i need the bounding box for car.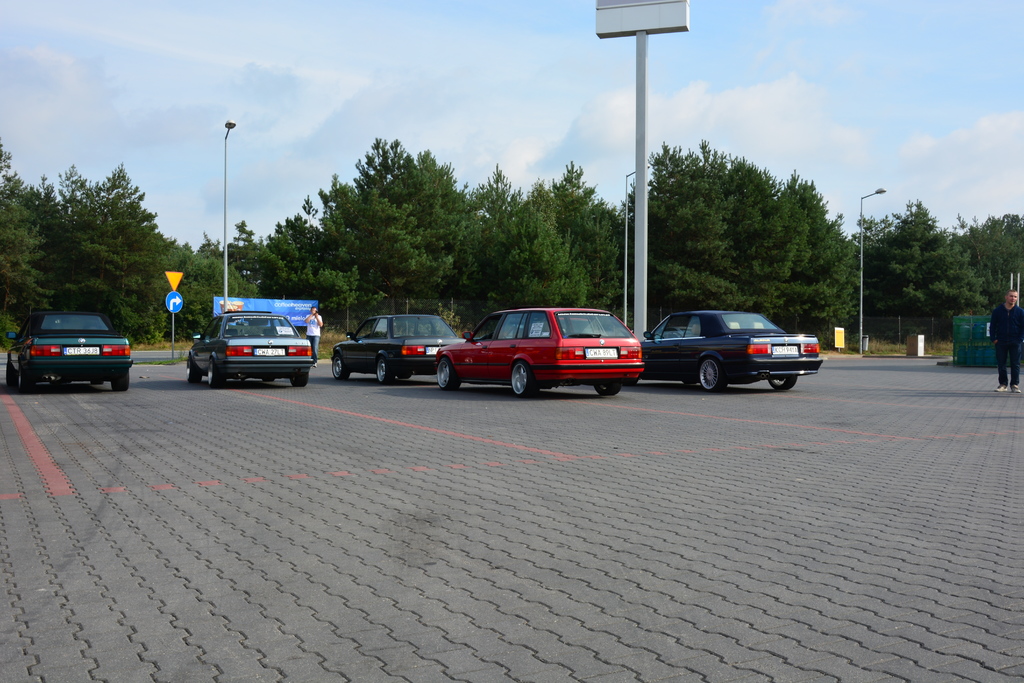
Here it is: 639/303/828/388.
